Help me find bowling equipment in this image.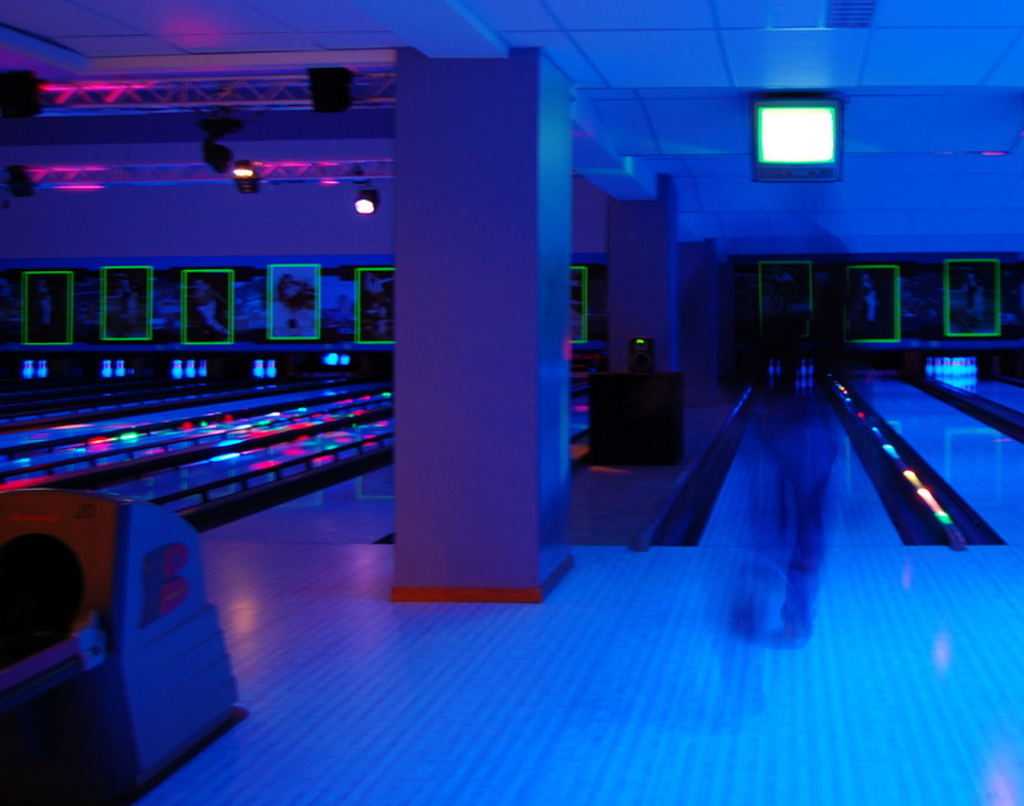
Found it: {"x1": 175, "y1": 357, "x2": 186, "y2": 386}.
